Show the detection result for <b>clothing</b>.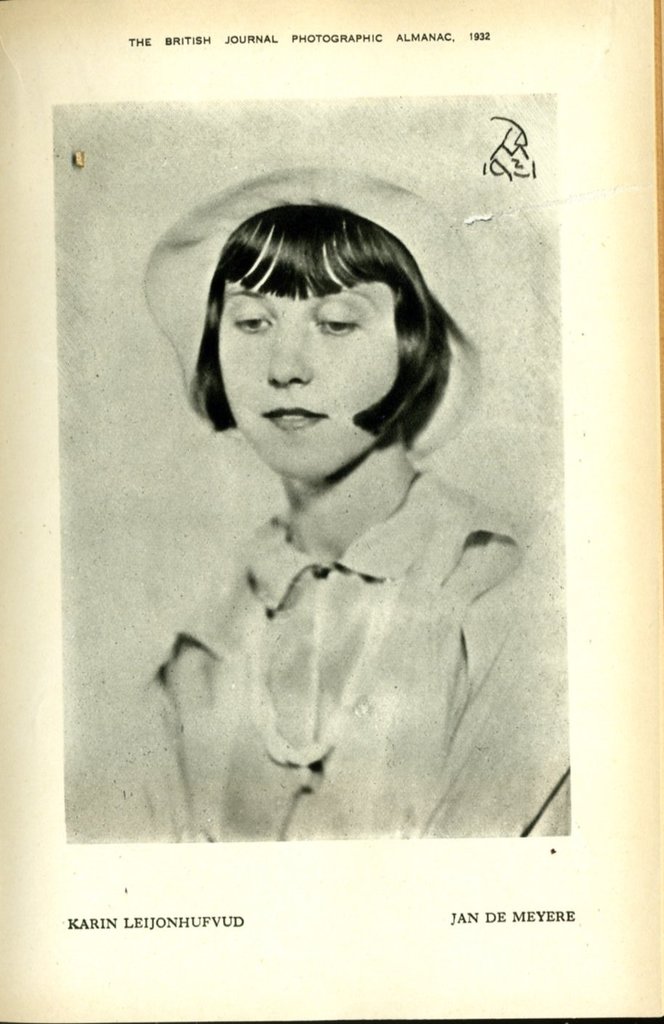
locate(128, 441, 553, 803).
